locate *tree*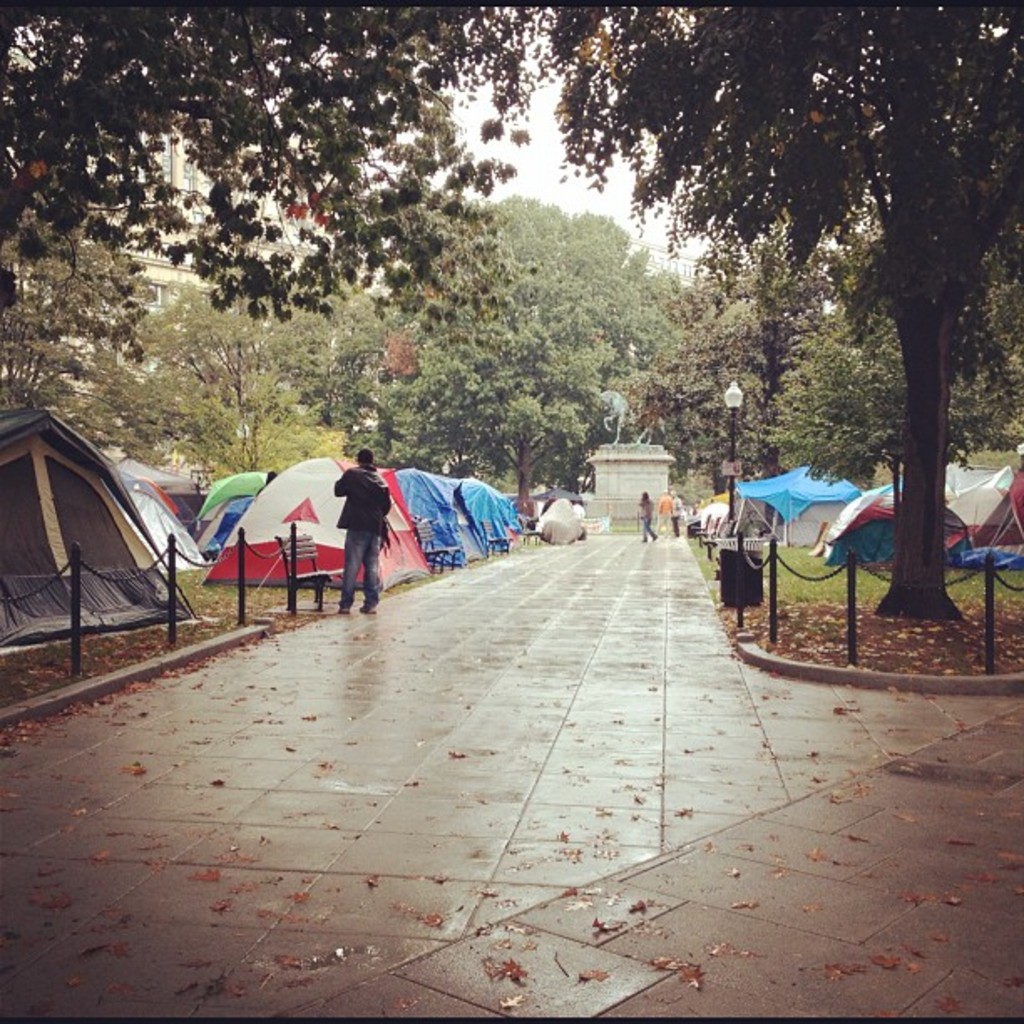
<bbox>457, 191, 637, 351</bbox>
